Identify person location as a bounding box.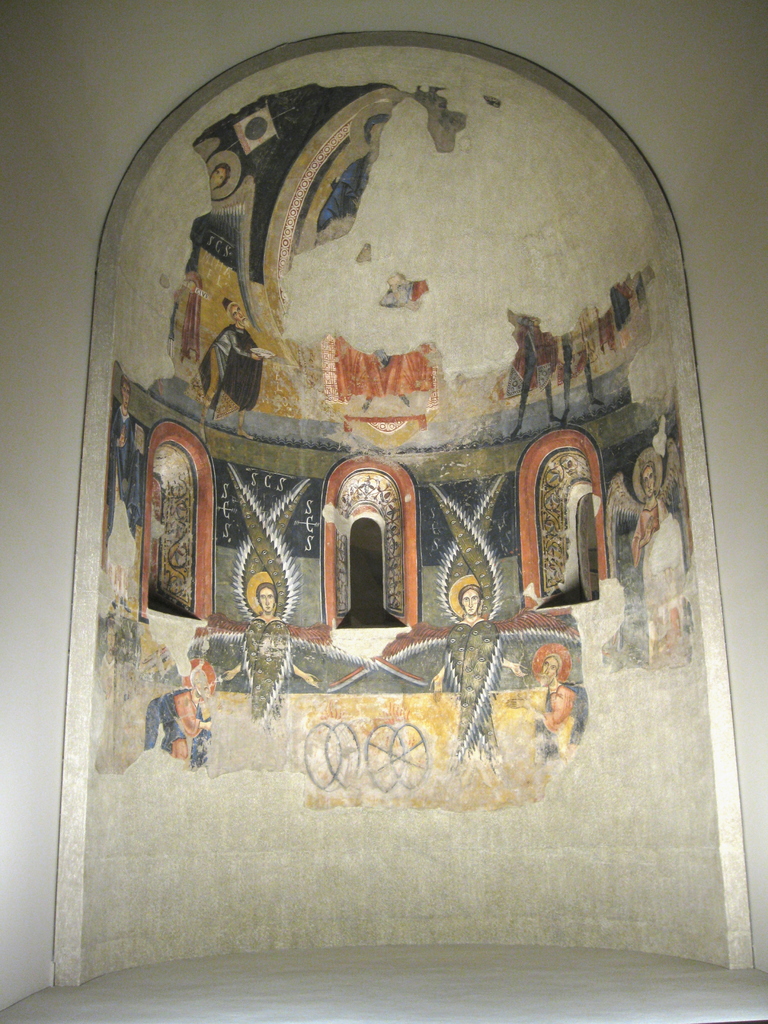
bbox(150, 657, 214, 760).
